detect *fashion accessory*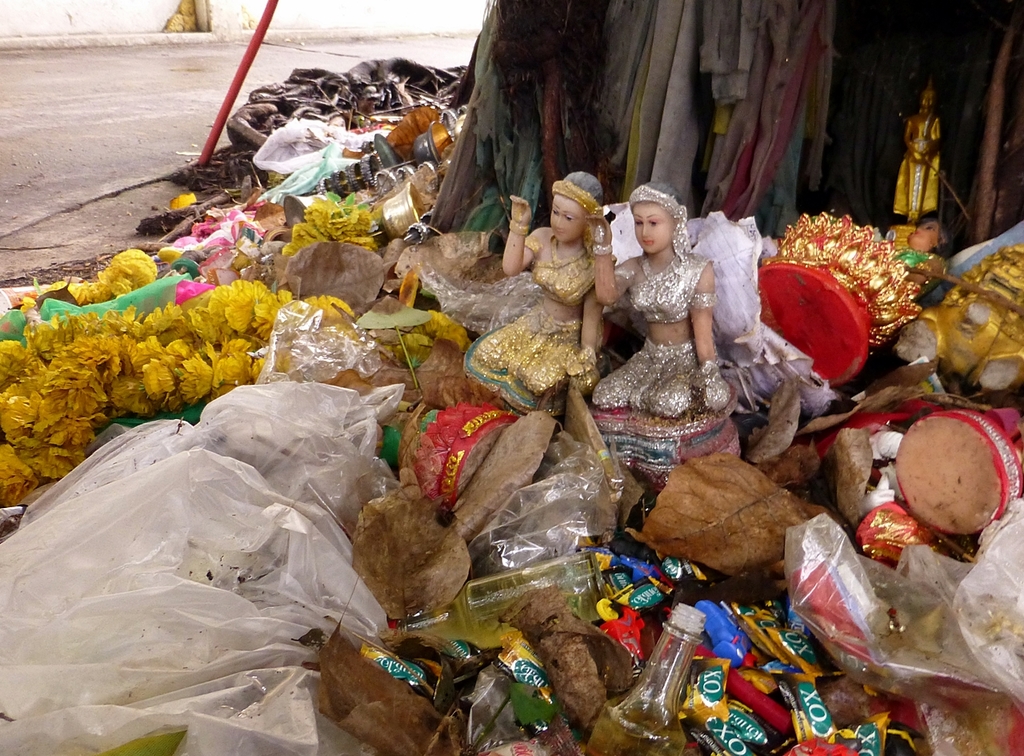
bbox(507, 218, 534, 237)
